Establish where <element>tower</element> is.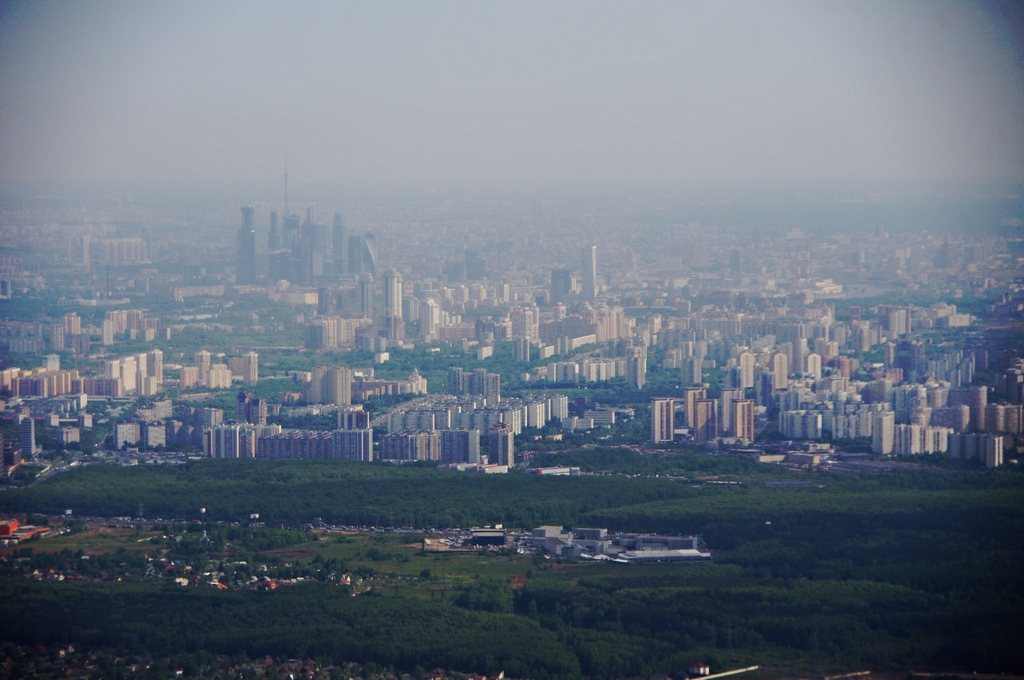
Established at l=506, t=306, r=538, b=370.
